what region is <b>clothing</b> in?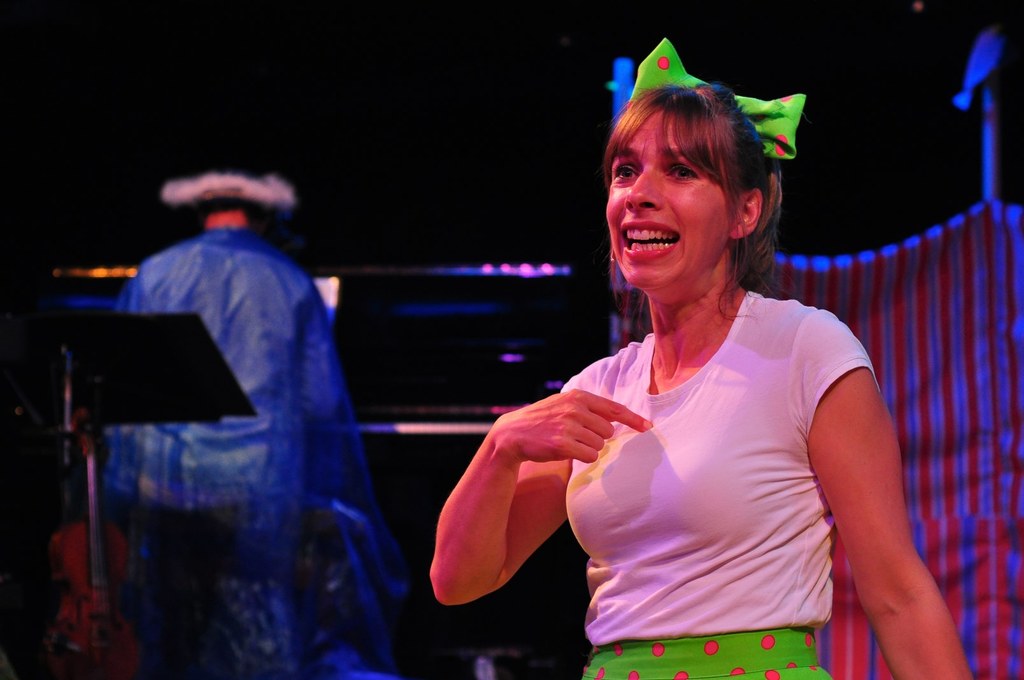
<box>572,288,883,679</box>.
